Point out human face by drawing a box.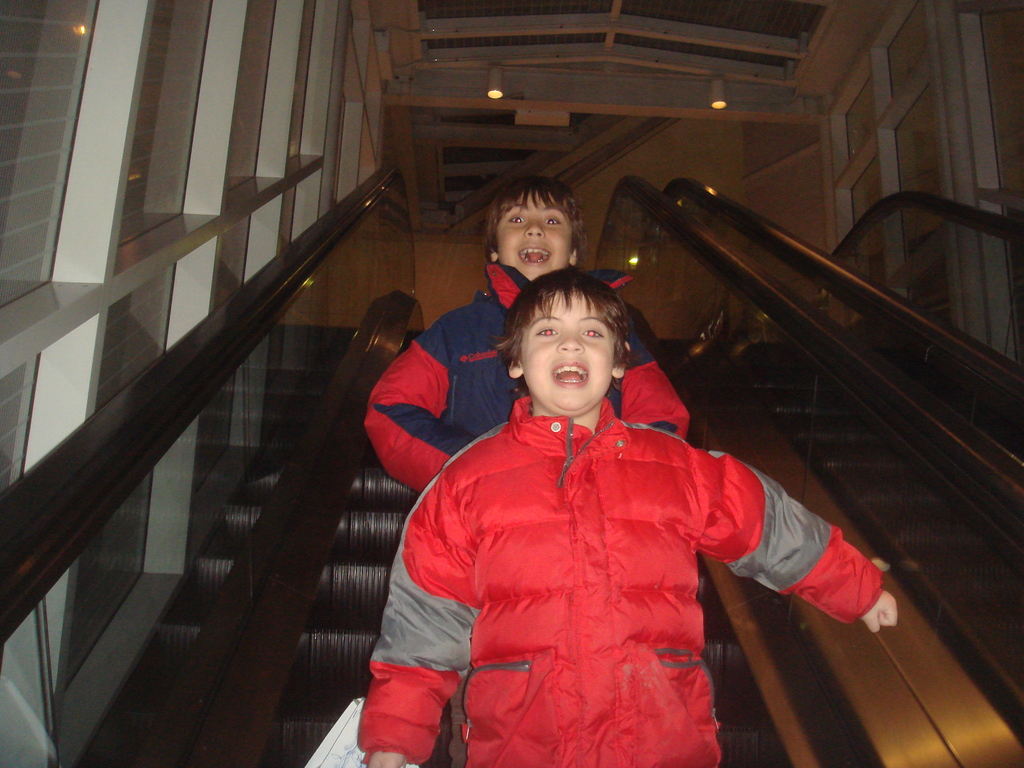
<box>521,285,618,418</box>.
